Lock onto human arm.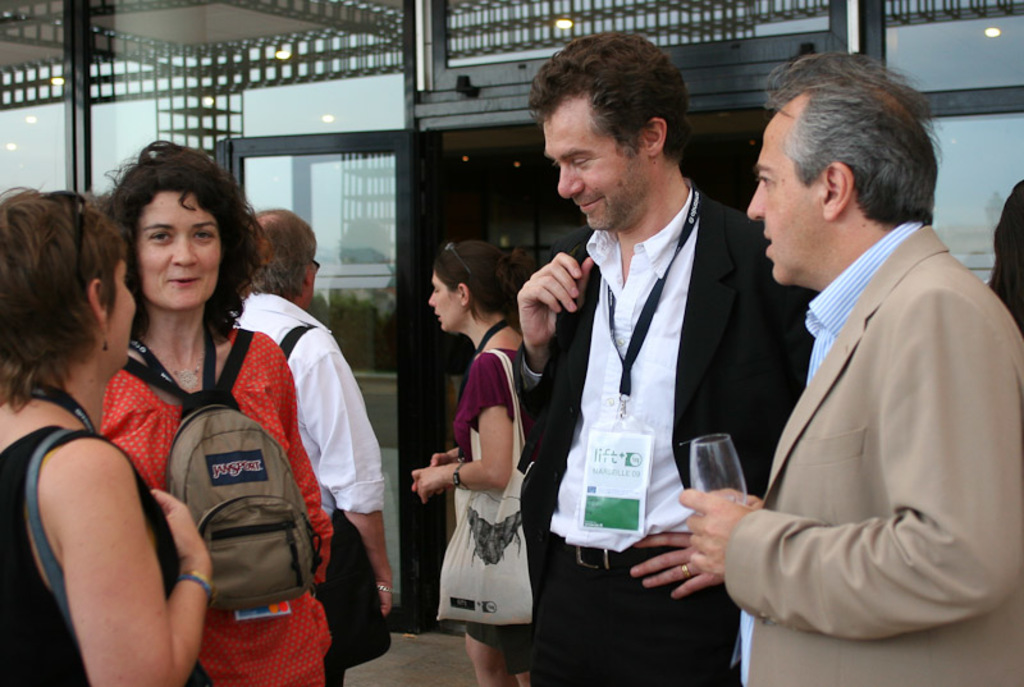
Locked: 40,439,216,686.
